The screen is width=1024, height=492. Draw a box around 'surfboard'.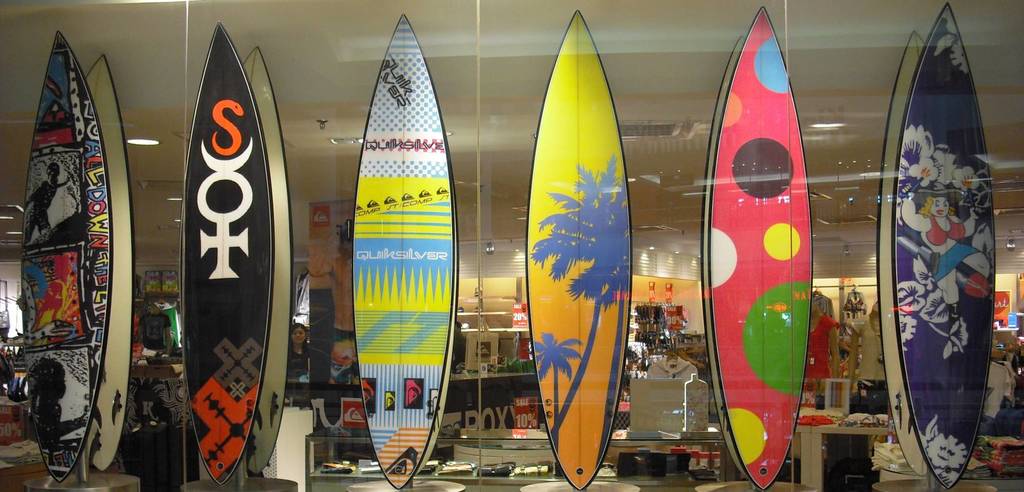
left=177, top=21, right=277, bottom=490.
